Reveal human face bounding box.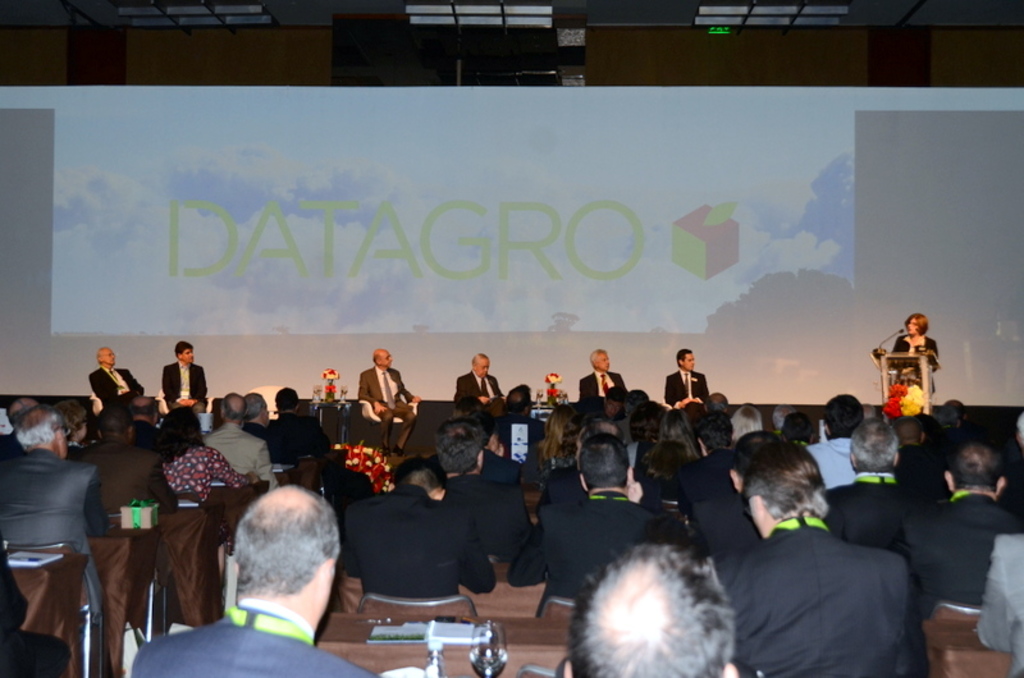
Revealed: rect(477, 359, 490, 382).
